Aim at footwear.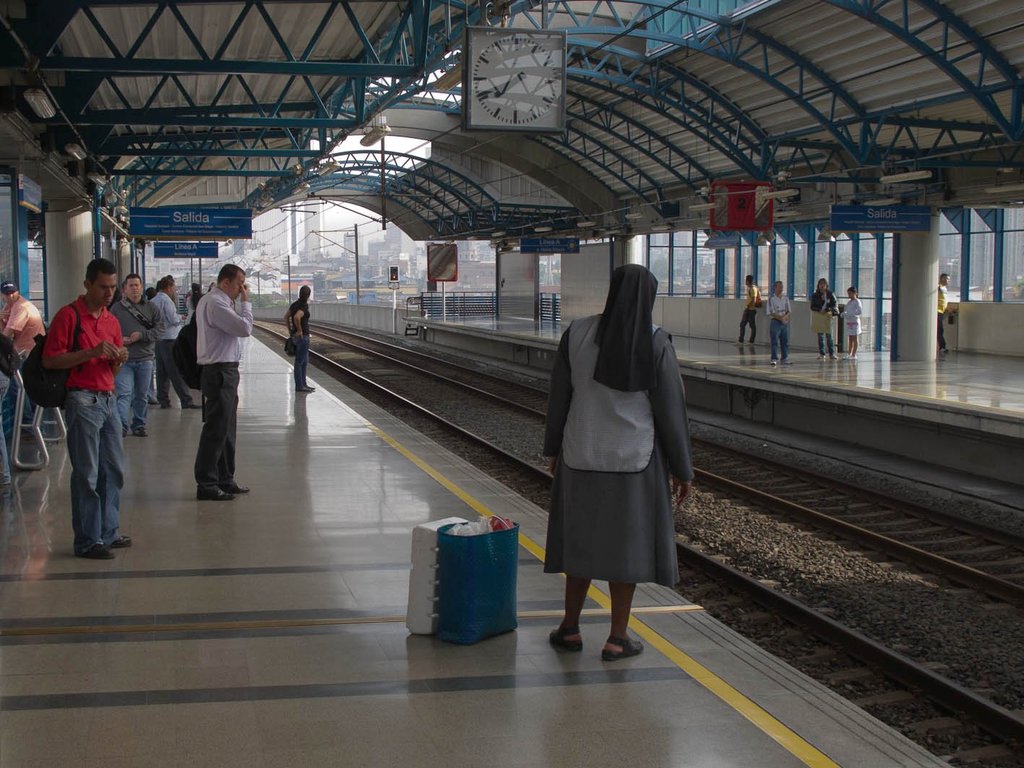
Aimed at region(131, 425, 150, 437).
